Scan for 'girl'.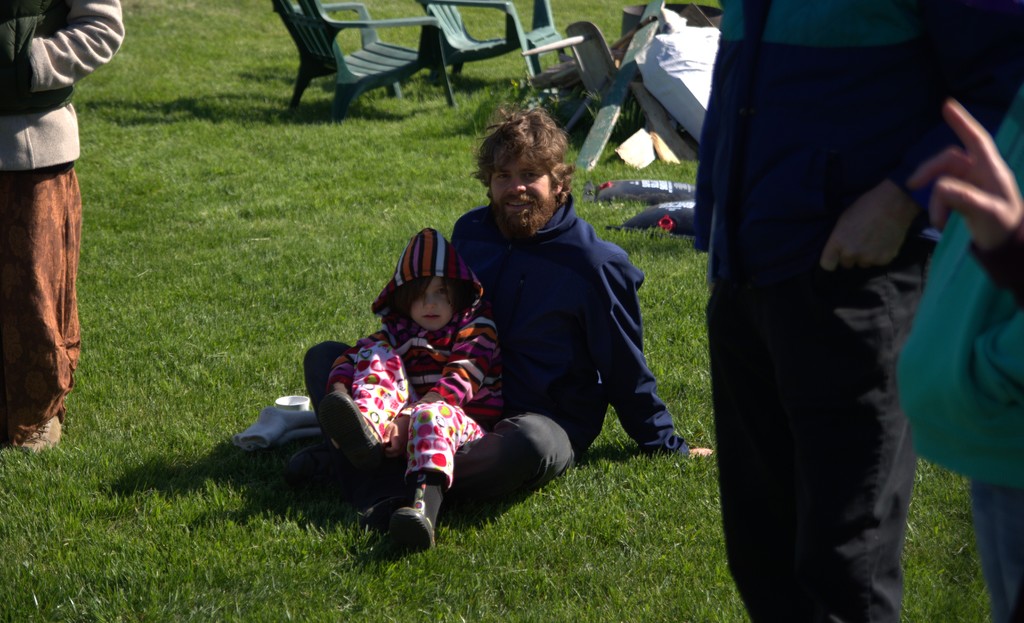
Scan result: Rect(316, 224, 504, 547).
